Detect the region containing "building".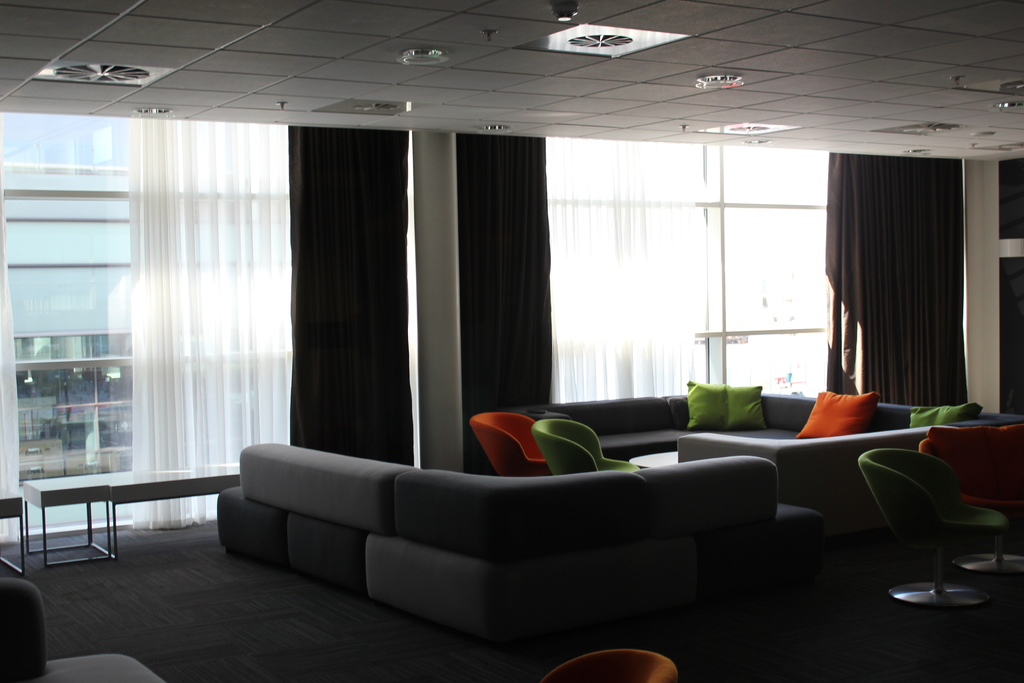
[x1=1, y1=0, x2=1023, y2=682].
